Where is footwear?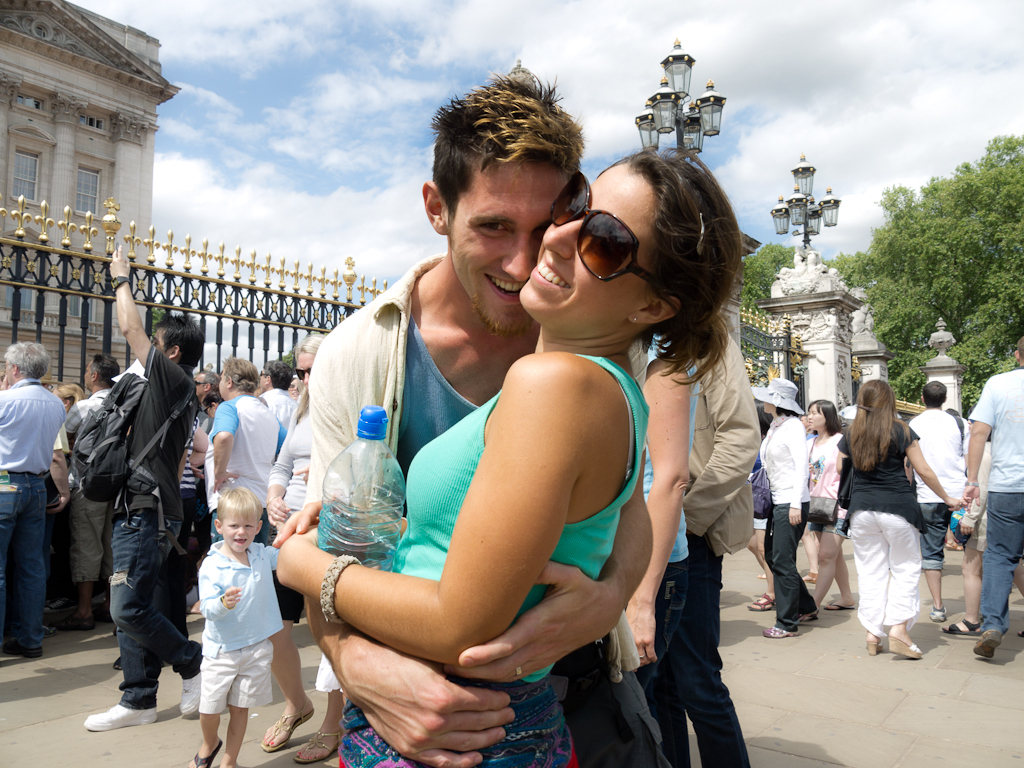
{"left": 970, "top": 628, "right": 1002, "bottom": 658}.
